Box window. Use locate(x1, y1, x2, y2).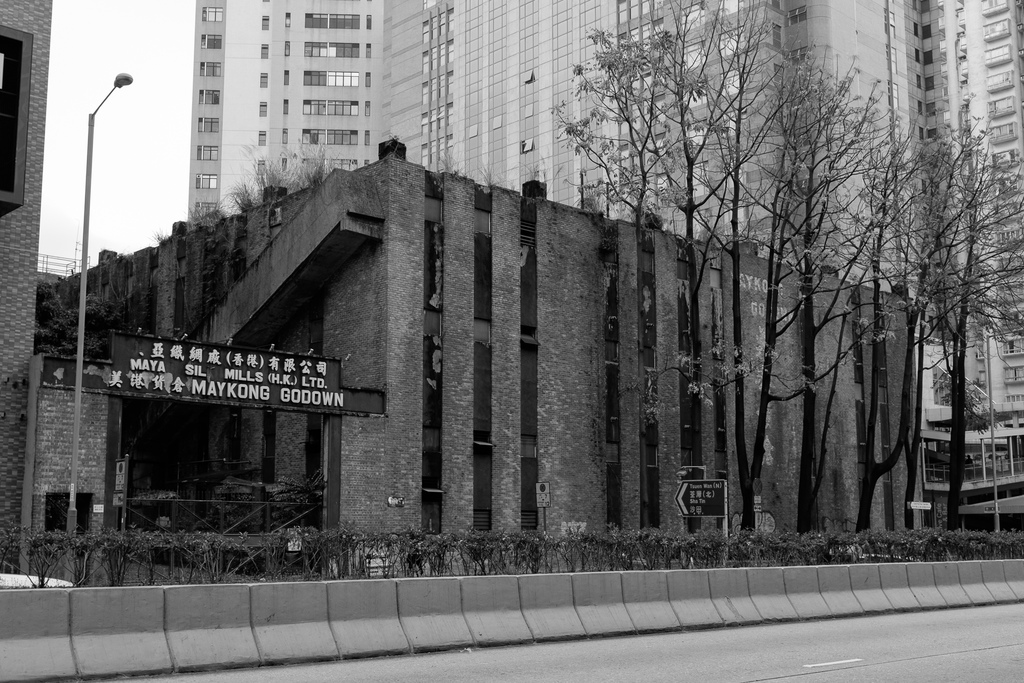
locate(982, 14, 1011, 43).
